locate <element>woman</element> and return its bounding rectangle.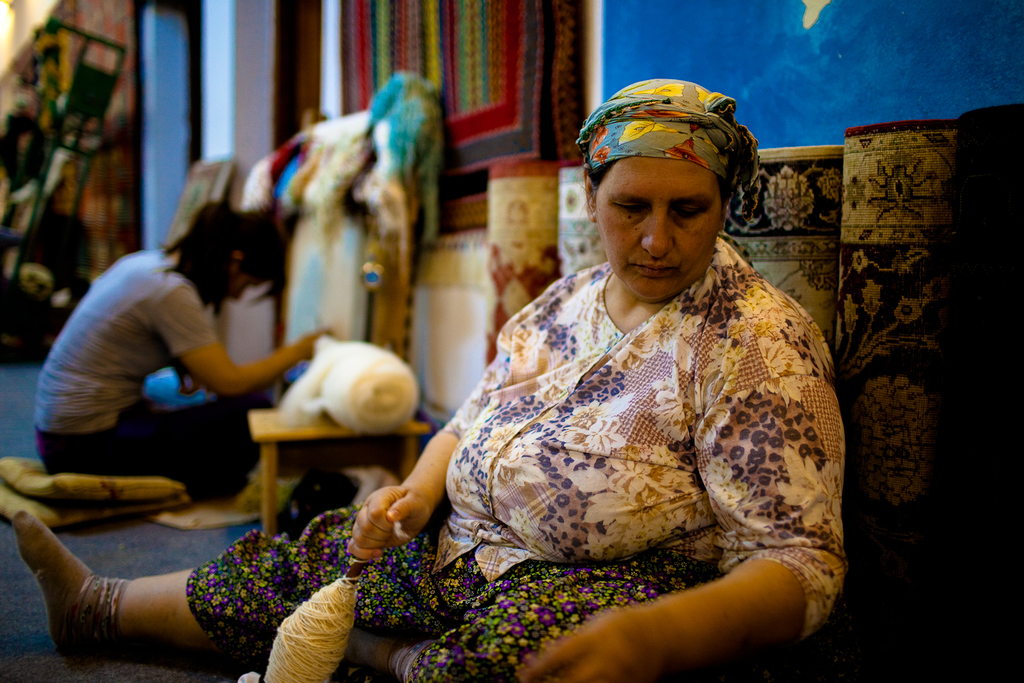
7 76 848 682.
